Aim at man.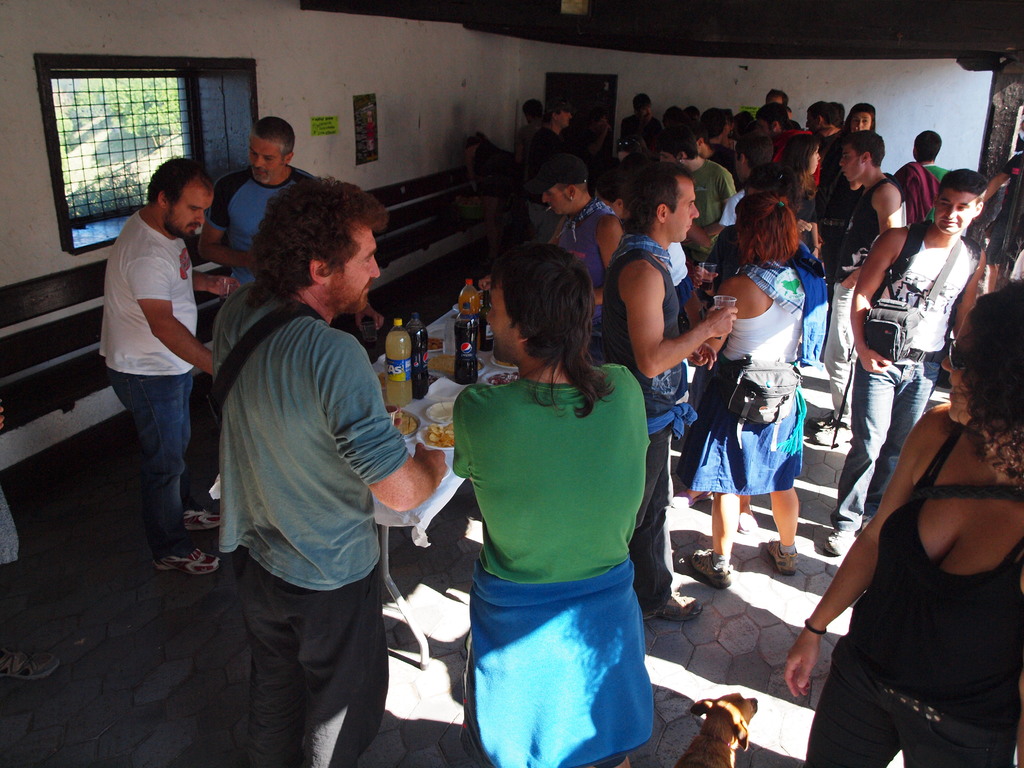
Aimed at select_region(811, 95, 853, 159).
